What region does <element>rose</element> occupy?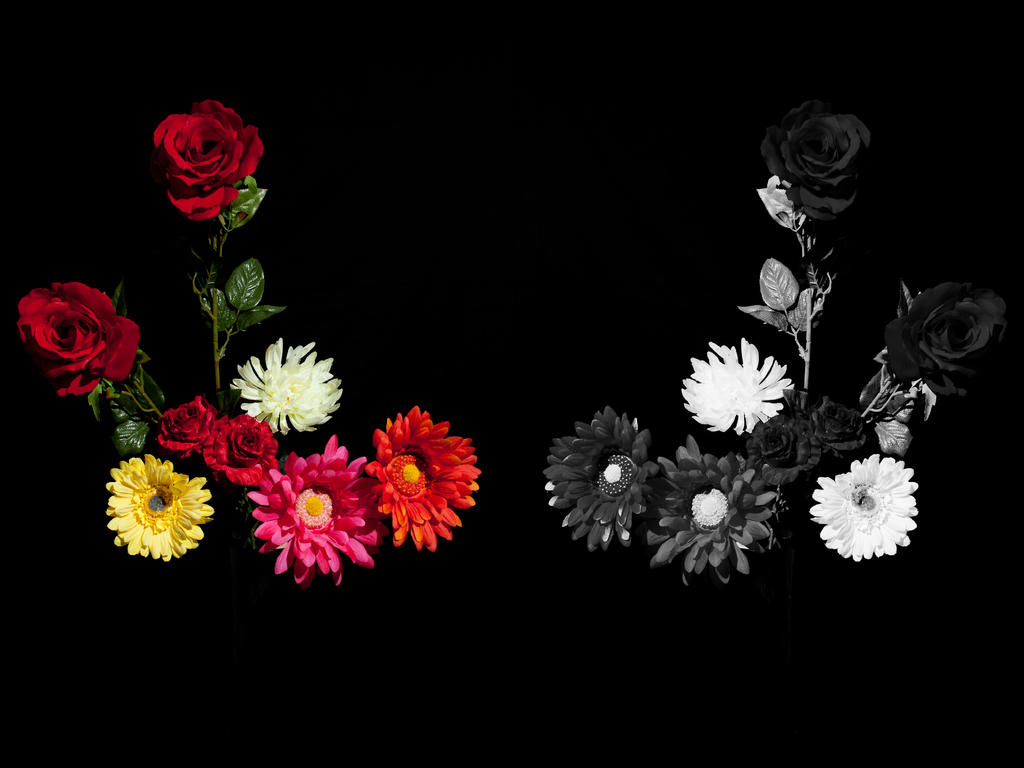
(x1=815, y1=397, x2=867, y2=457).
